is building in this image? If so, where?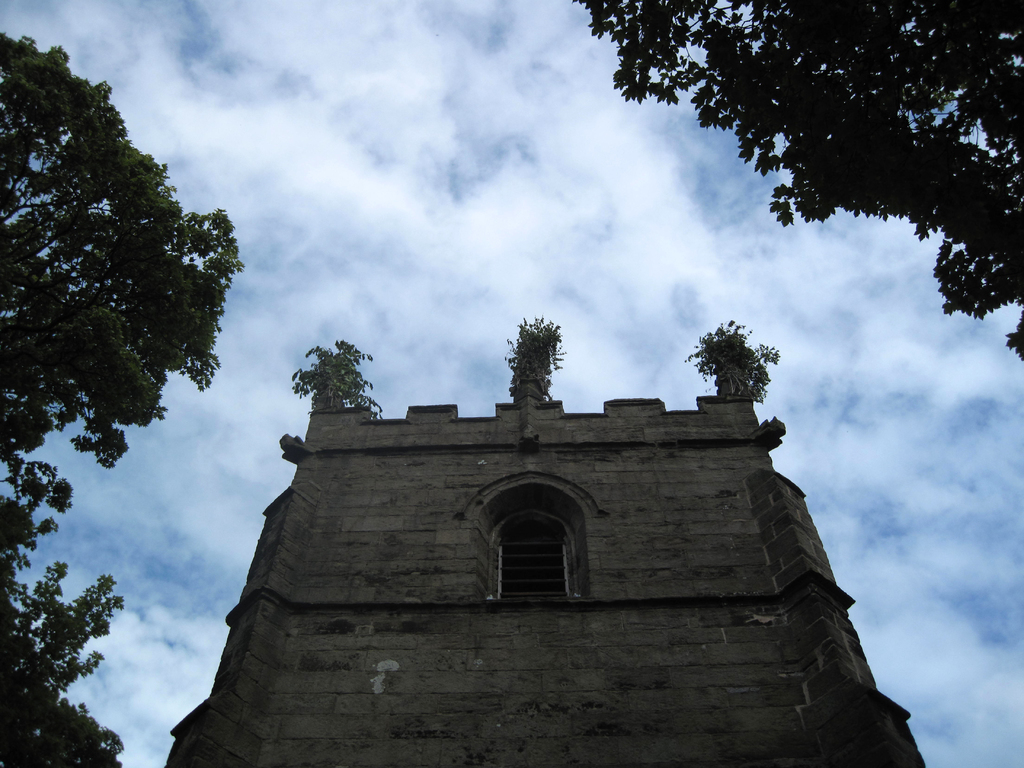
Yes, at [left=163, top=374, right=927, bottom=767].
